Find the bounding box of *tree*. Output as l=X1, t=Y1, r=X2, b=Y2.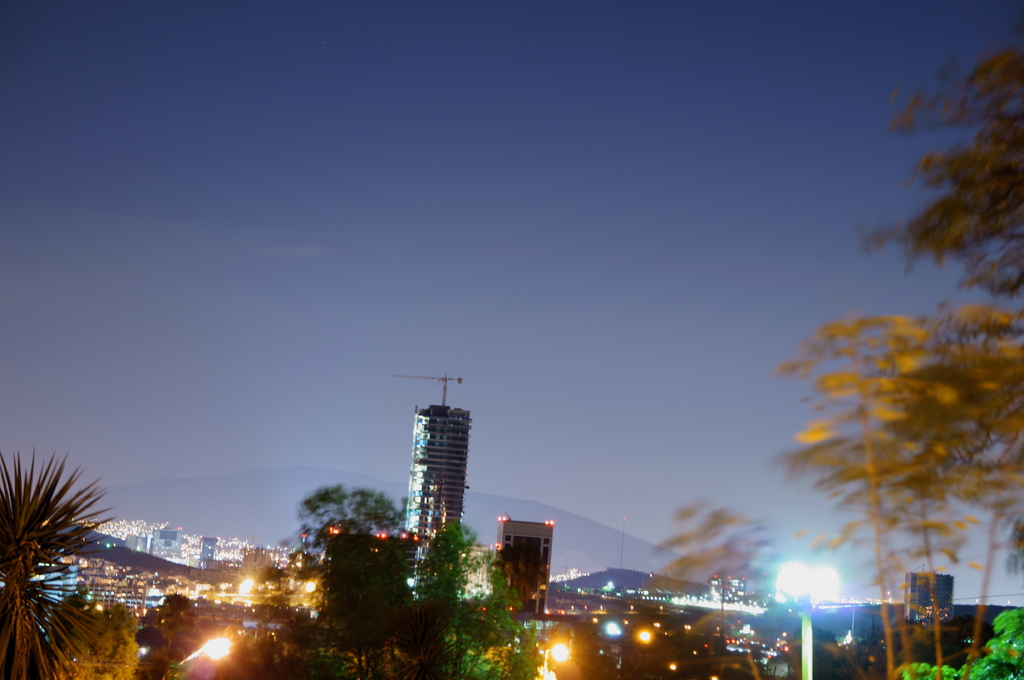
l=858, t=41, r=1023, b=299.
